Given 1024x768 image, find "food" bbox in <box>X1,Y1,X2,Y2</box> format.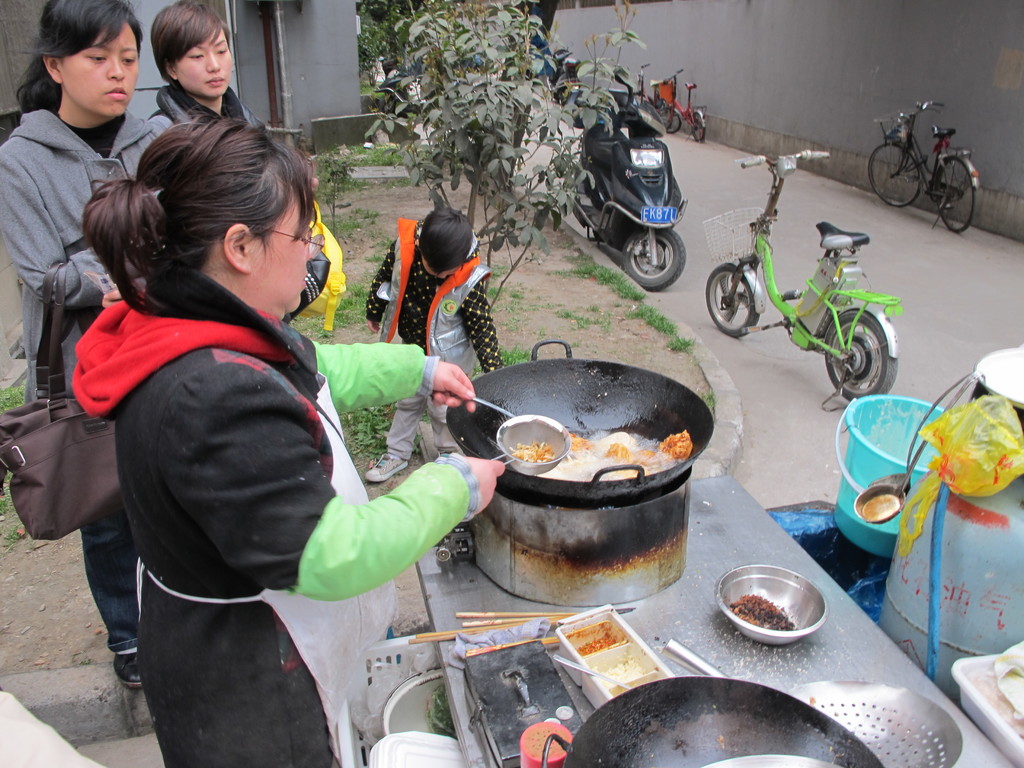
<box>662,423,695,467</box>.
